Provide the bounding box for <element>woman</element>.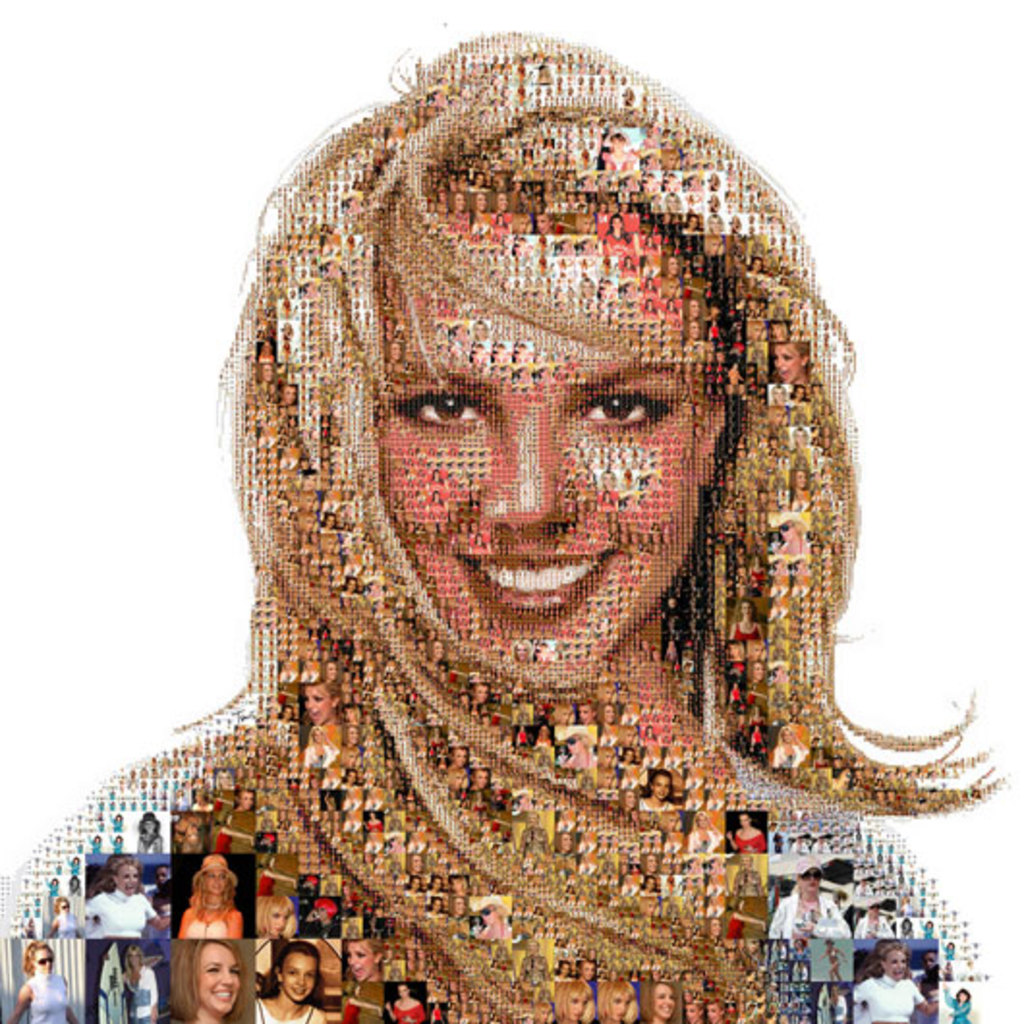
x1=172, y1=846, x2=259, y2=945.
